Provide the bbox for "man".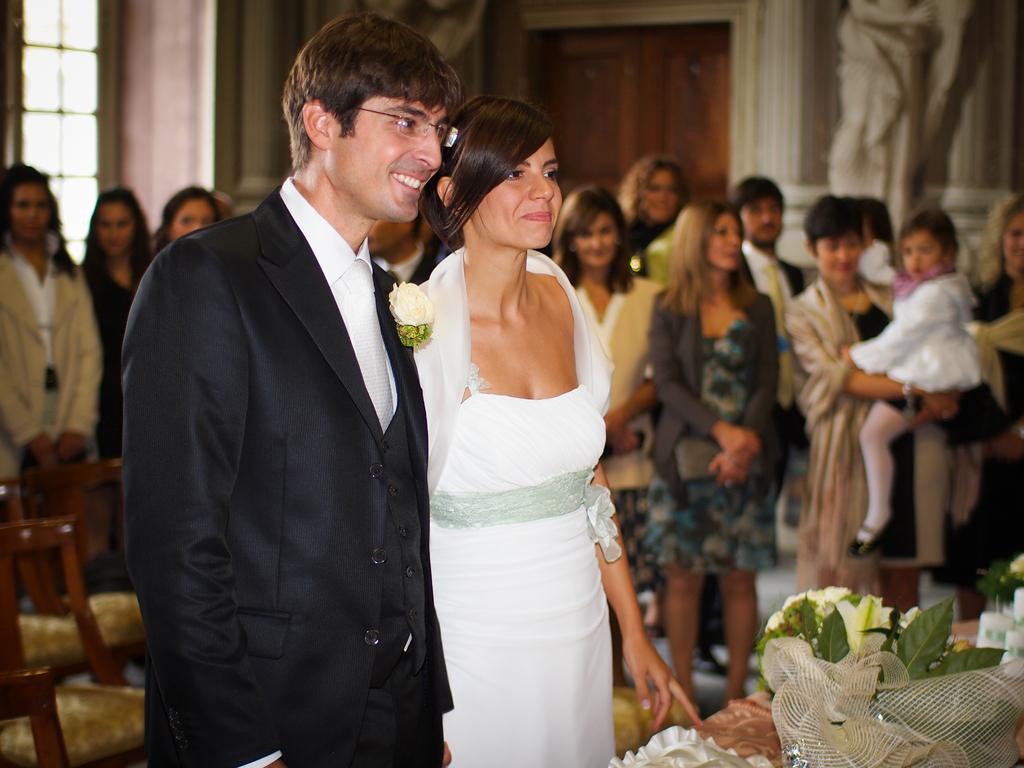
left=721, top=174, right=806, bottom=504.
